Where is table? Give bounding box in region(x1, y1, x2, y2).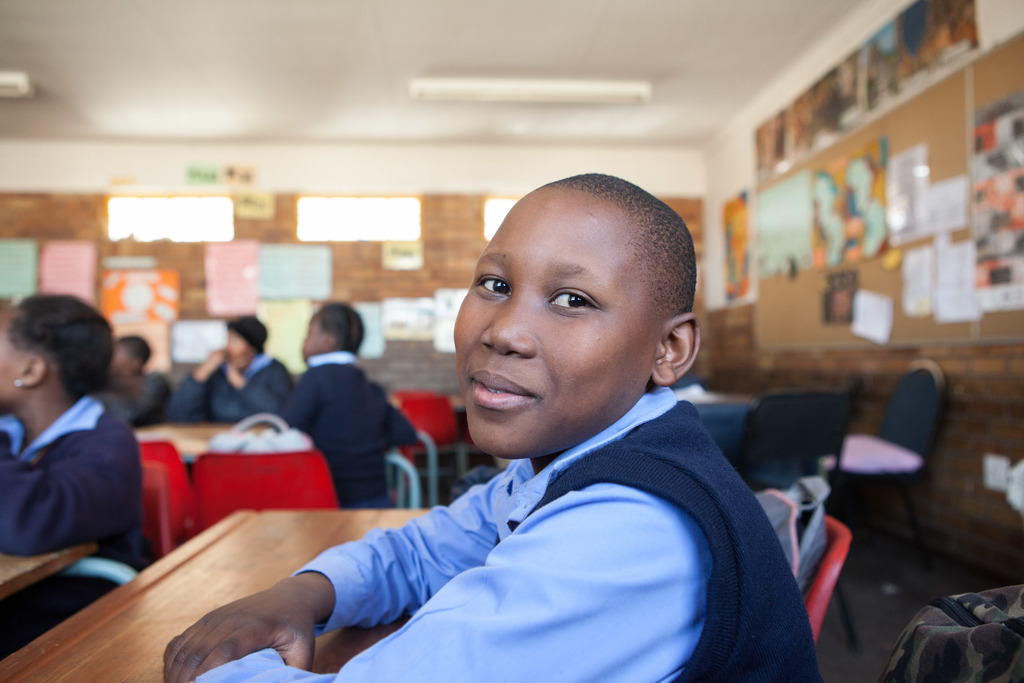
region(0, 505, 448, 682).
